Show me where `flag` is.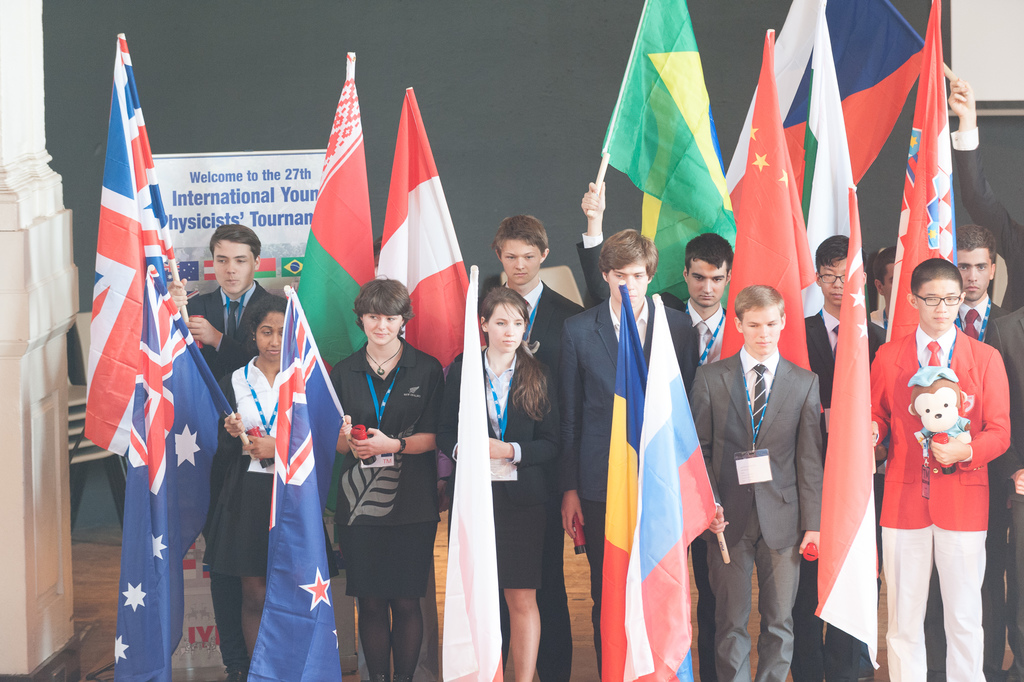
`flag` is at 593, 0, 732, 307.
